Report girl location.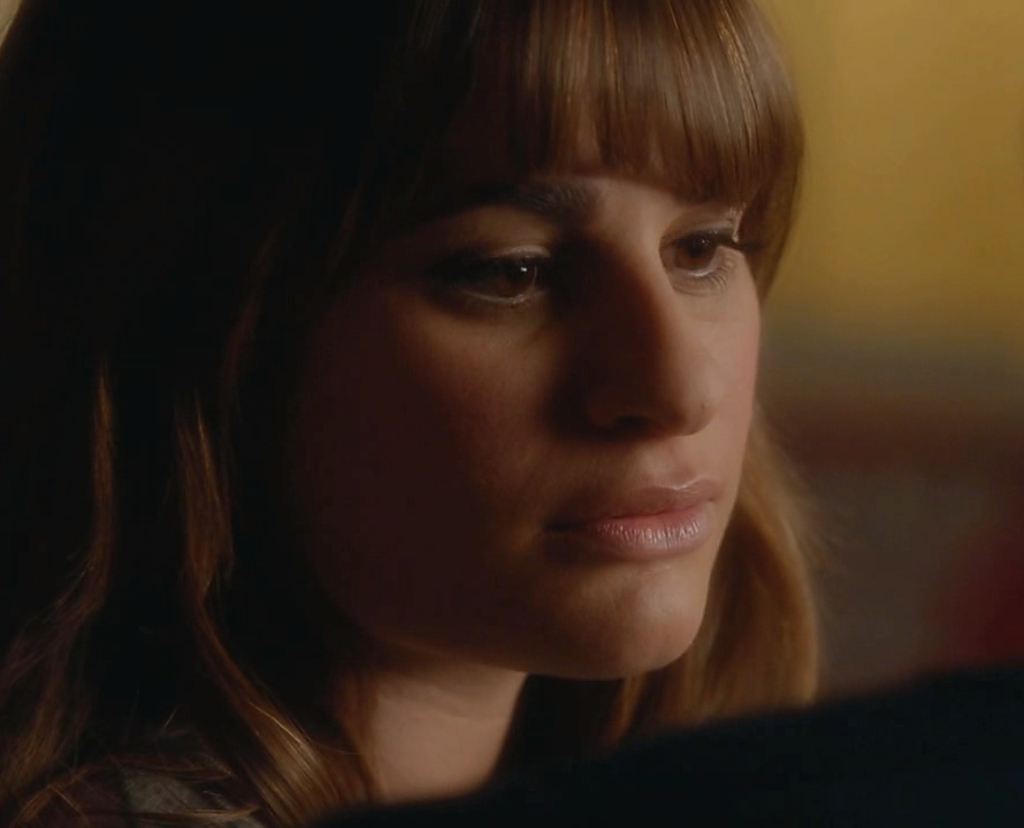
Report: BBox(0, 0, 855, 827).
